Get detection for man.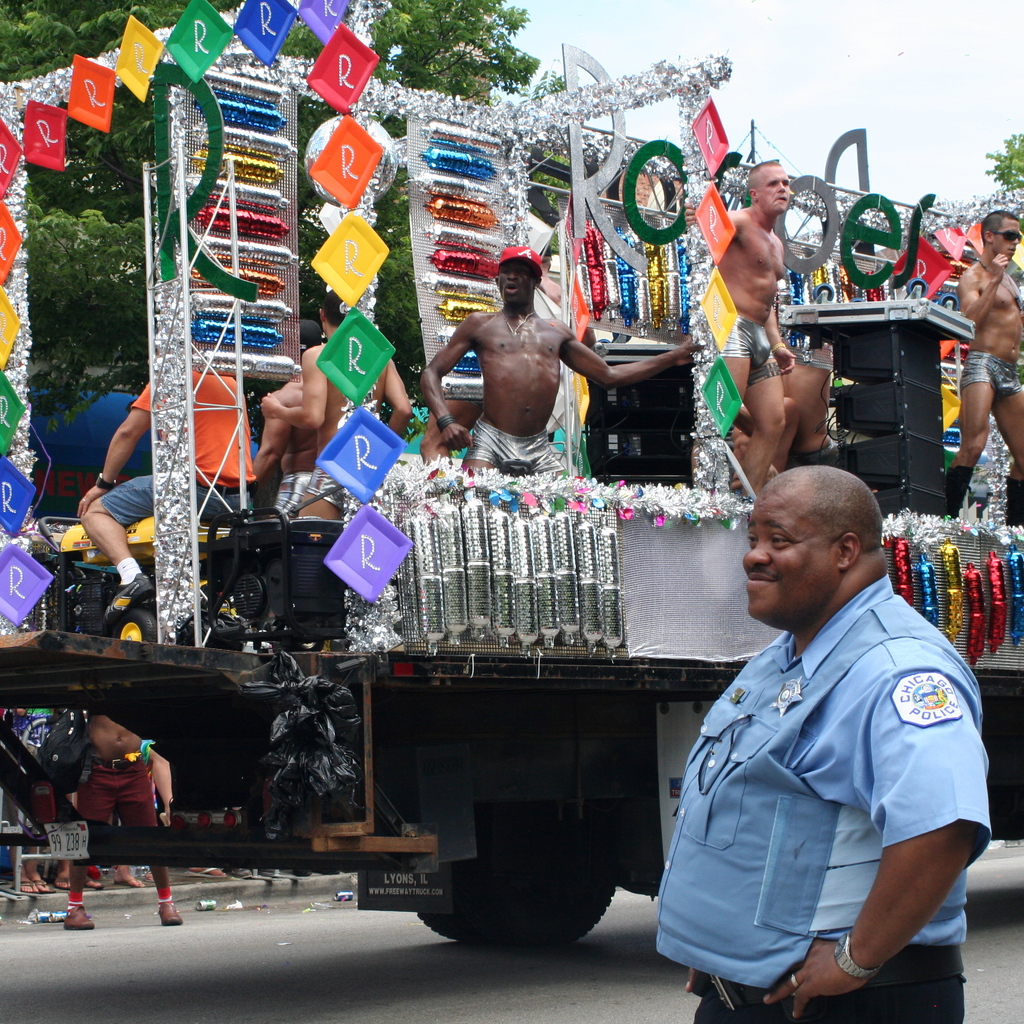
Detection: [x1=83, y1=321, x2=247, y2=619].
